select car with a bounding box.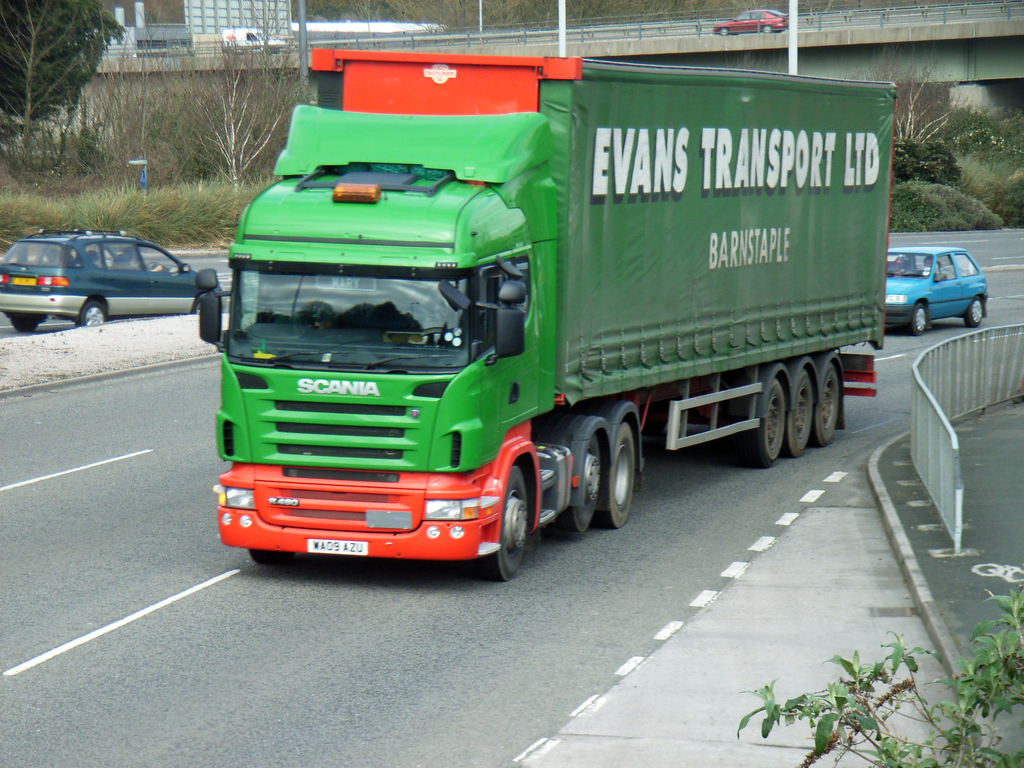
<bbox>888, 246, 991, 335</bbox>.
